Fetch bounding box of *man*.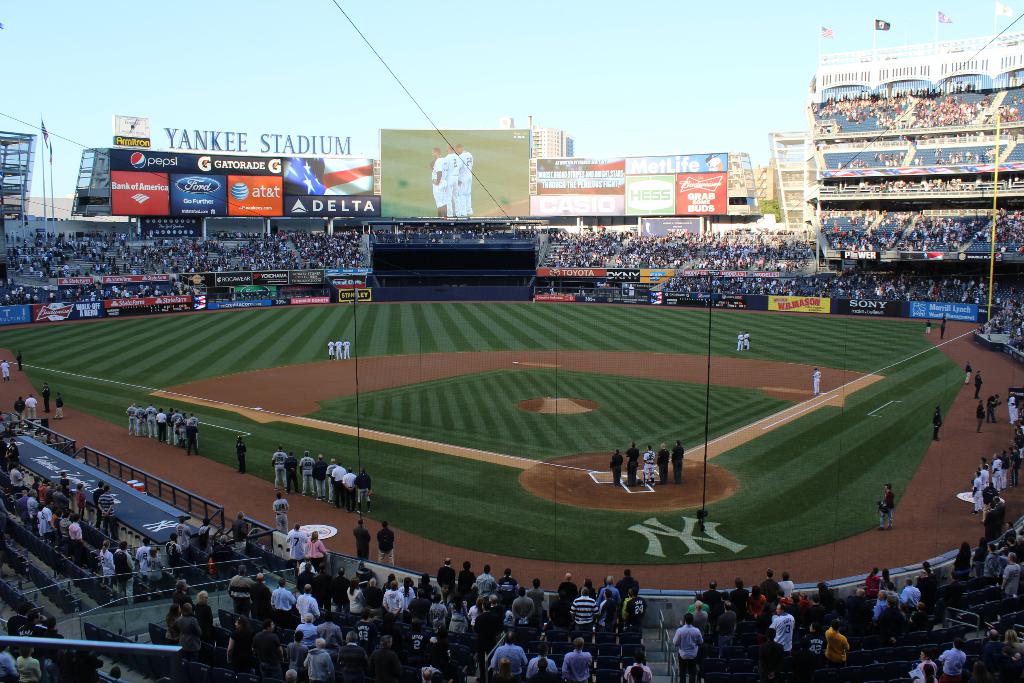
Bbox: 352 607 379 650.
